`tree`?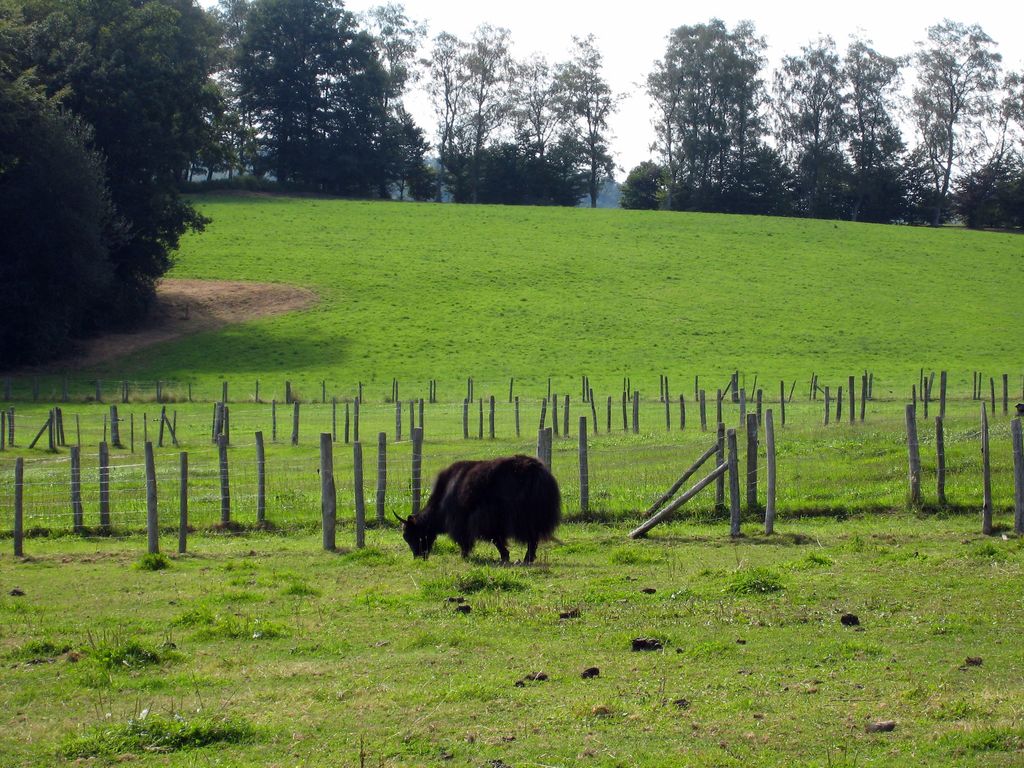
[left=794, top=134, right=855, bottom=223]
